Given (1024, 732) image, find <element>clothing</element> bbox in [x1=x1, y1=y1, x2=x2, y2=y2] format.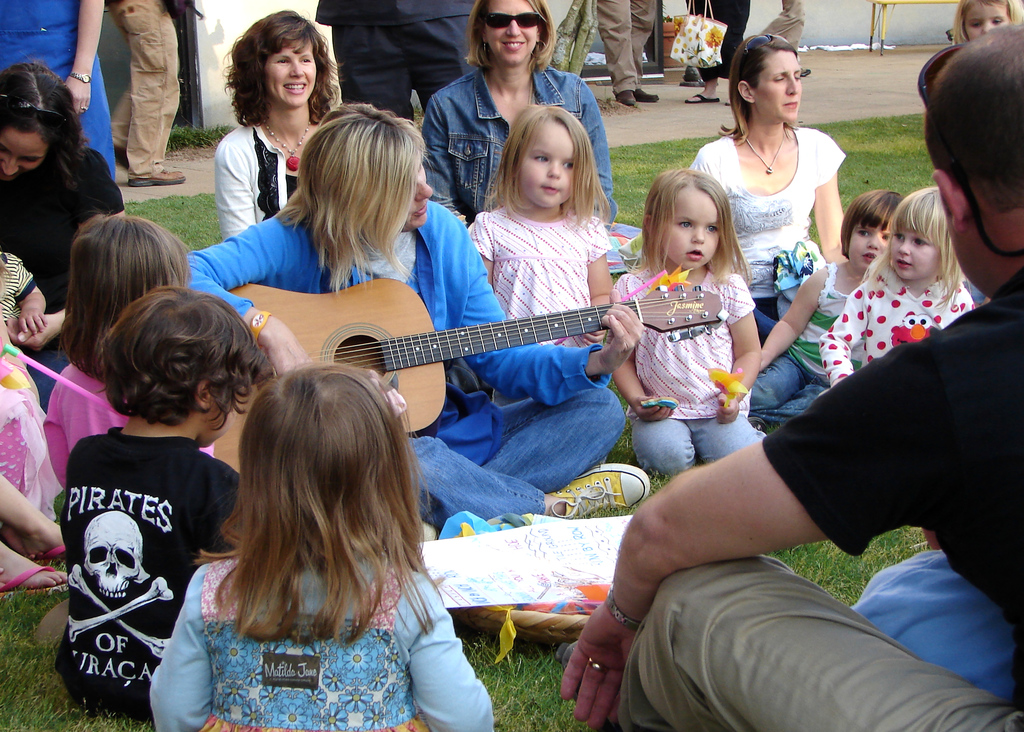
[x1=106, y1=0, x2=182, y2=174].
